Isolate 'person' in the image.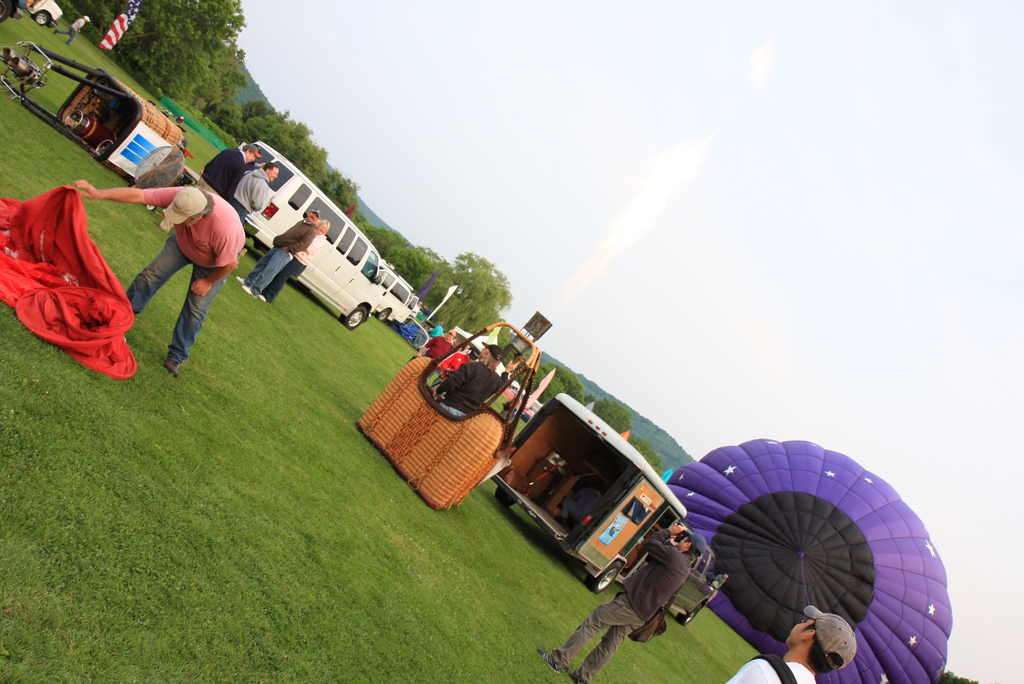
Isolated region: [left=202, top=145, right=259, bottom=200].
